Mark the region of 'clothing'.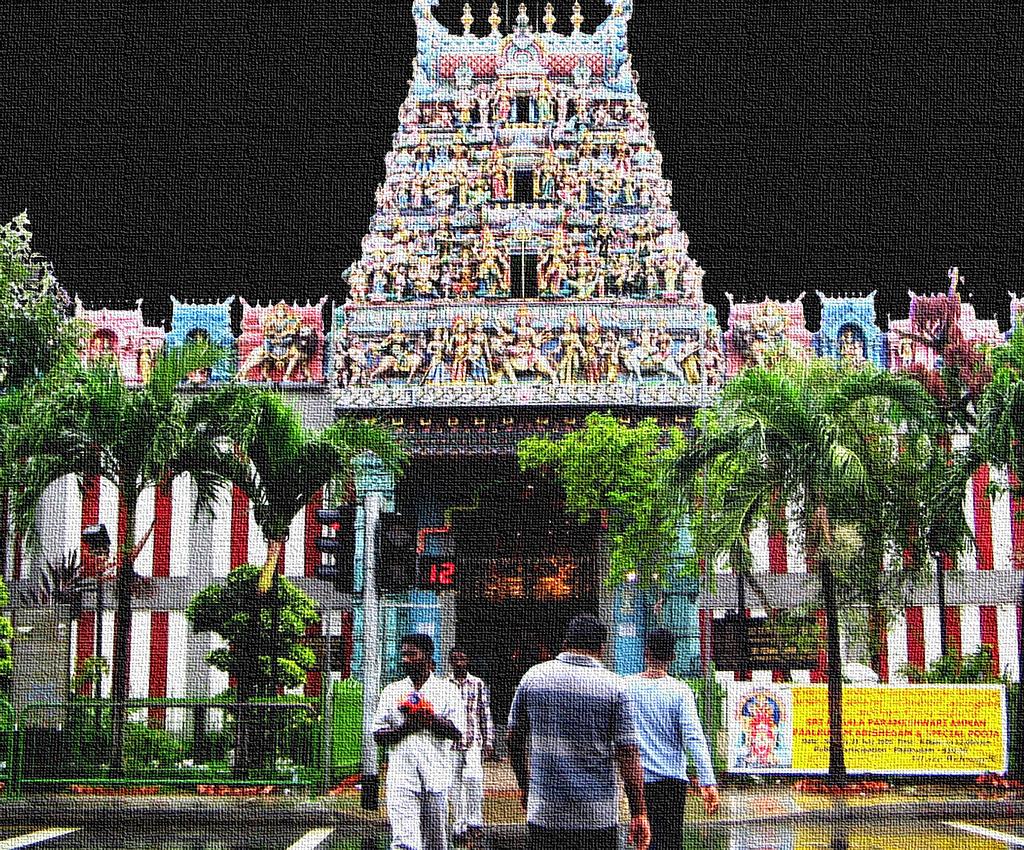
Region: (621,669,712,849).
